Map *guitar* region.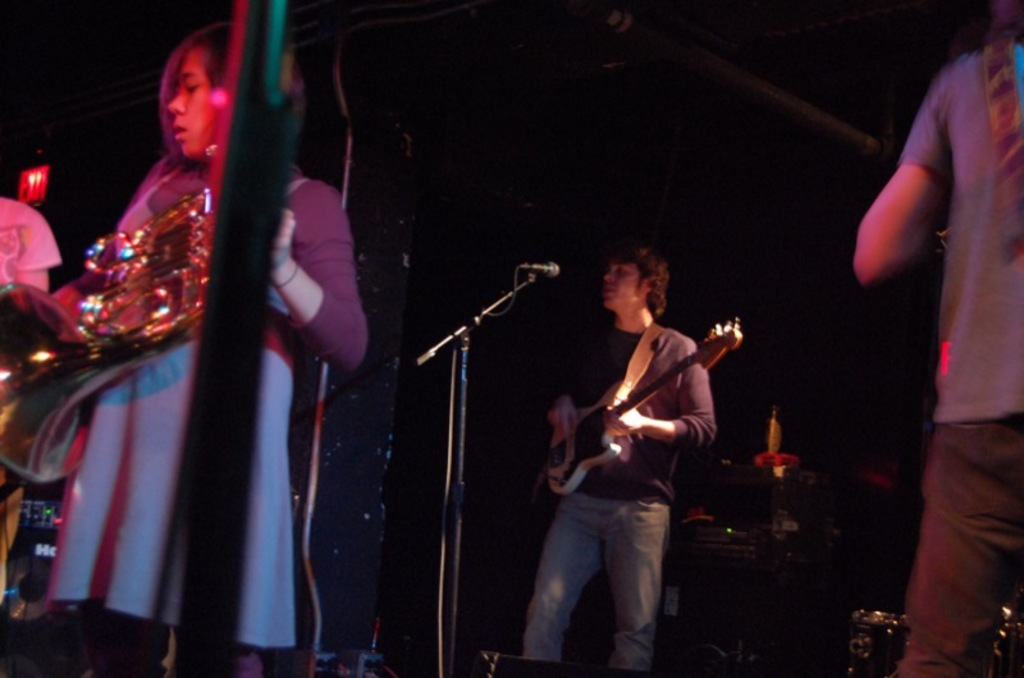
Mapped to bbox=[539, 316, 742, 494].
